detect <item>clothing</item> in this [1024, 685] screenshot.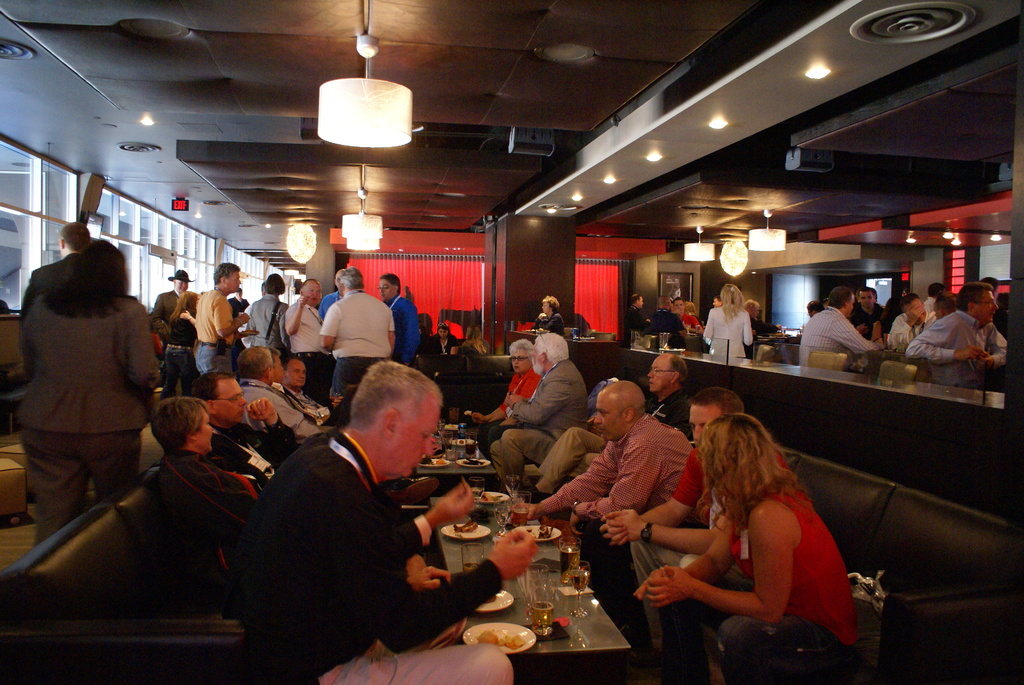
Detection: 887/312/925/349.
